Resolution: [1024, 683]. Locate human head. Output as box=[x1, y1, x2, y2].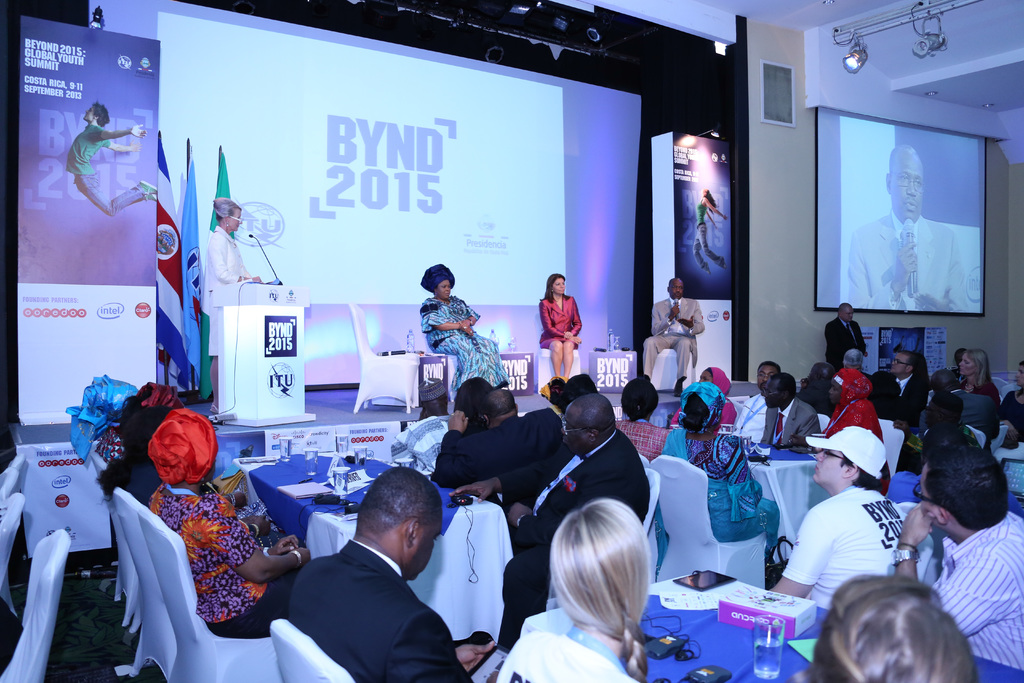
box=[619, 374, 656, 422].
